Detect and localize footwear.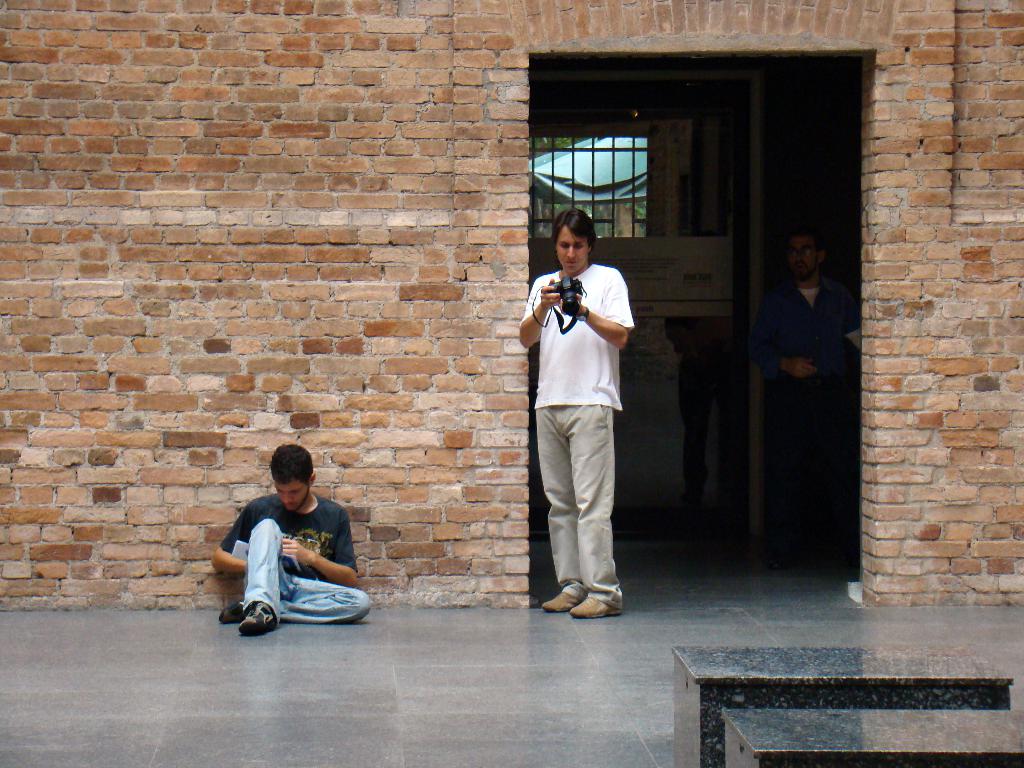
Localized at (x1=216, y1=593, x2=247, y2=627).
